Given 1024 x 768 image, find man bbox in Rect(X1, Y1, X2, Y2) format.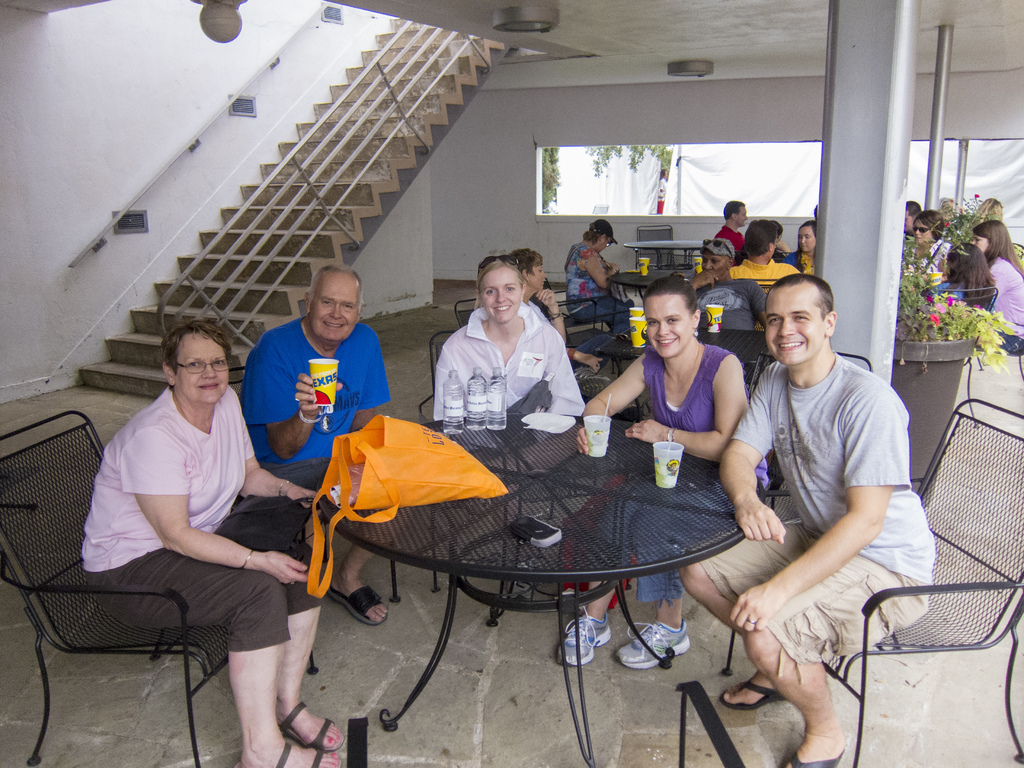
Rect(710, 248, 937, 748).
